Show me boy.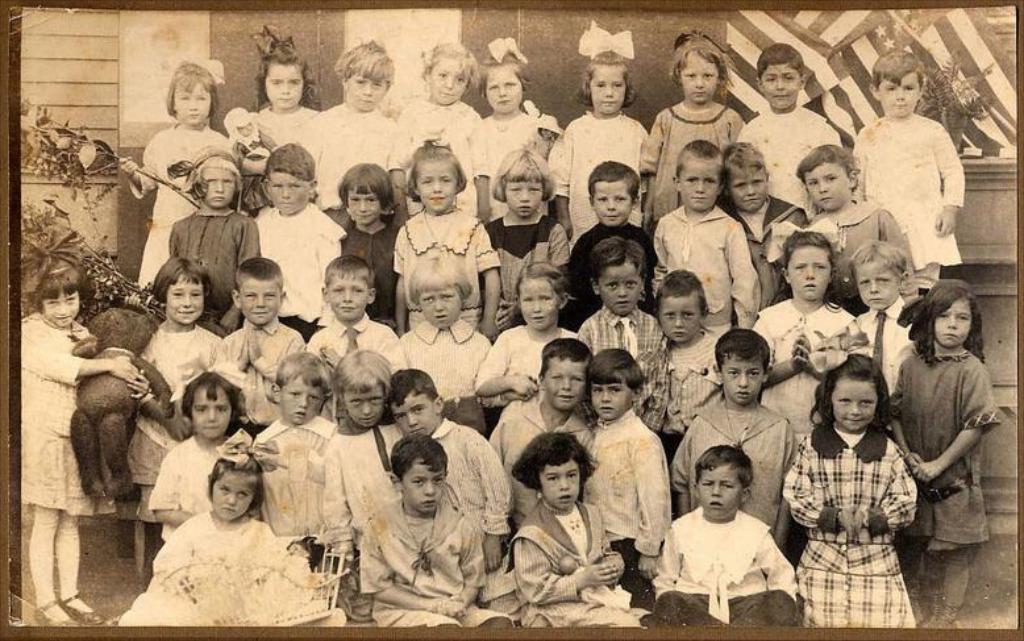
boy is here: 853:51:961:288.
